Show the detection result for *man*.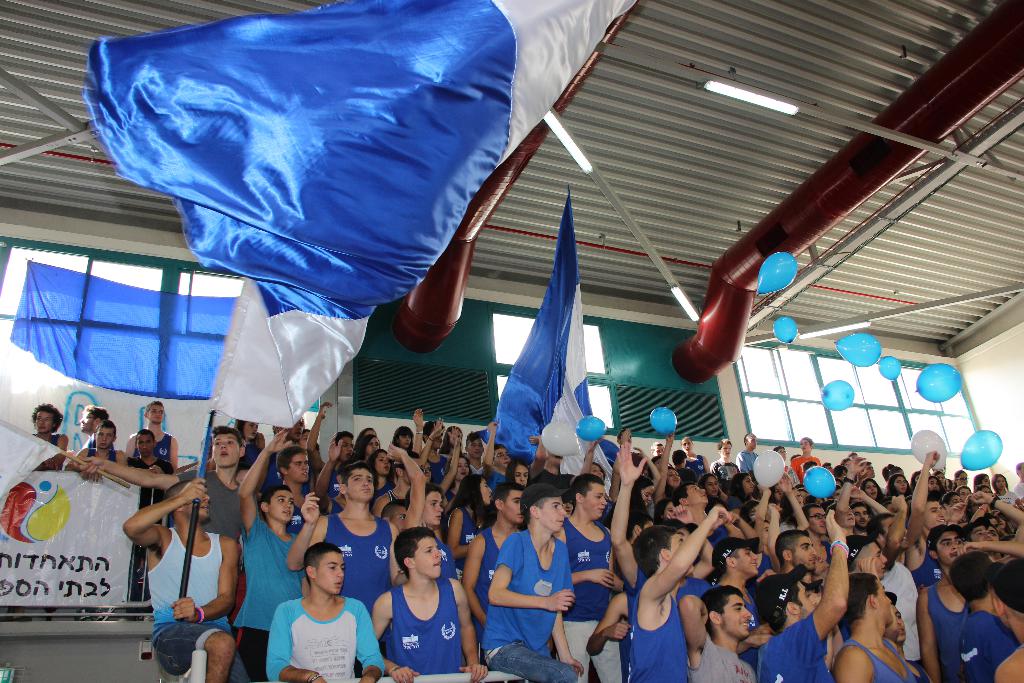
380 431 432 527.
